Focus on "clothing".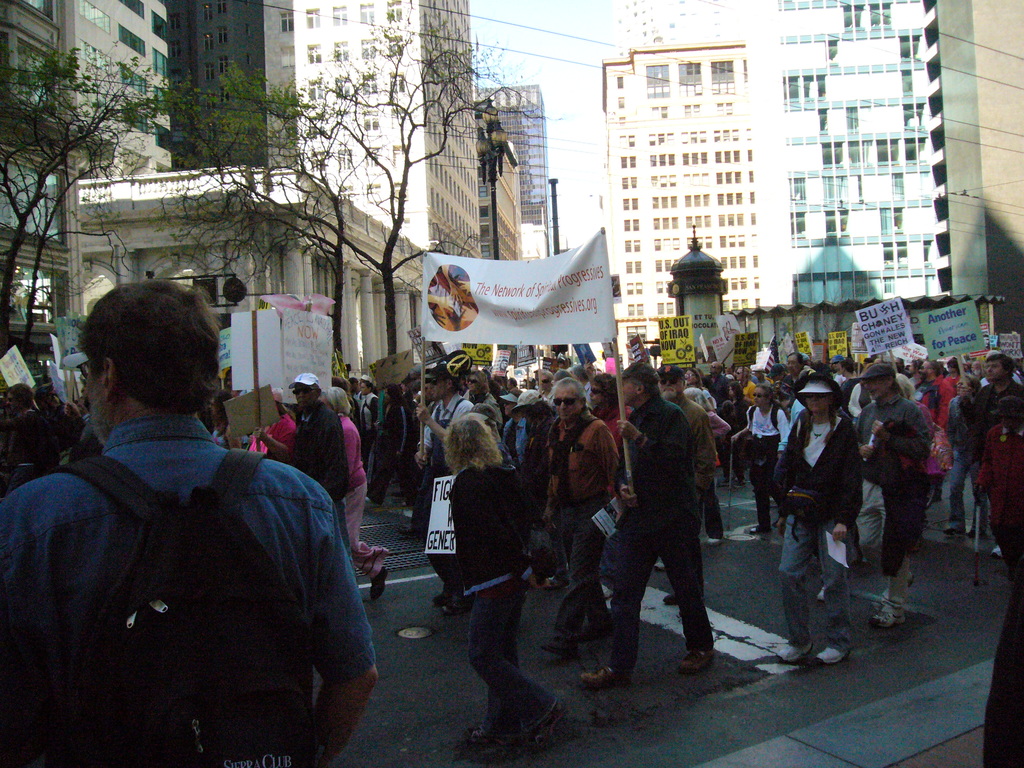
Focused at bbox=[440, 452, 563, 742].
